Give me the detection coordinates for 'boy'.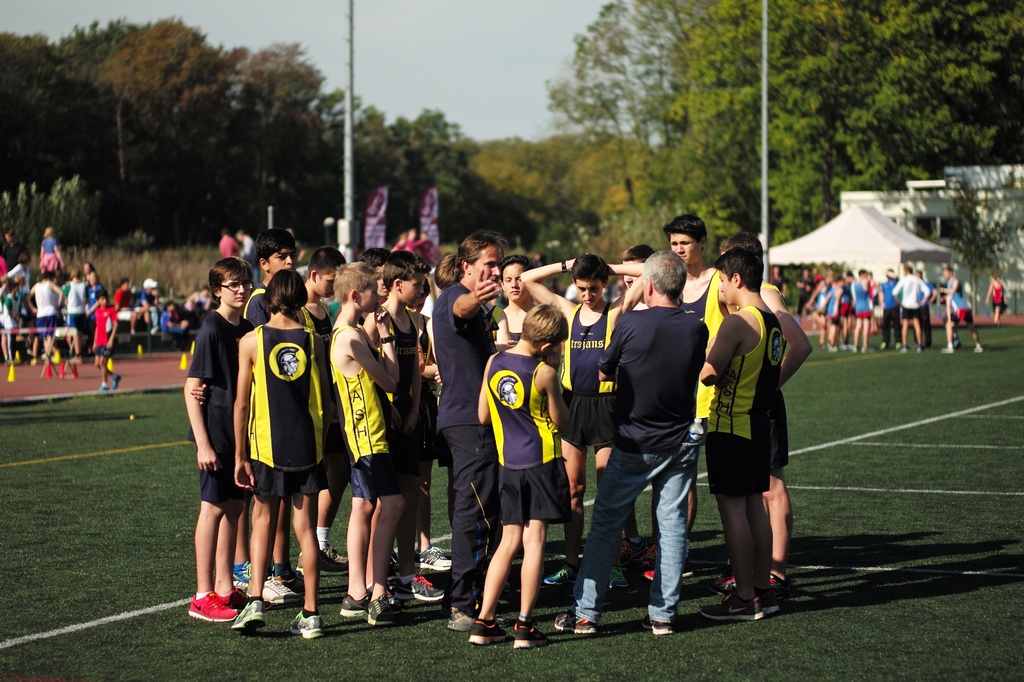
left=430, top=229, right=509, bottom=632.
